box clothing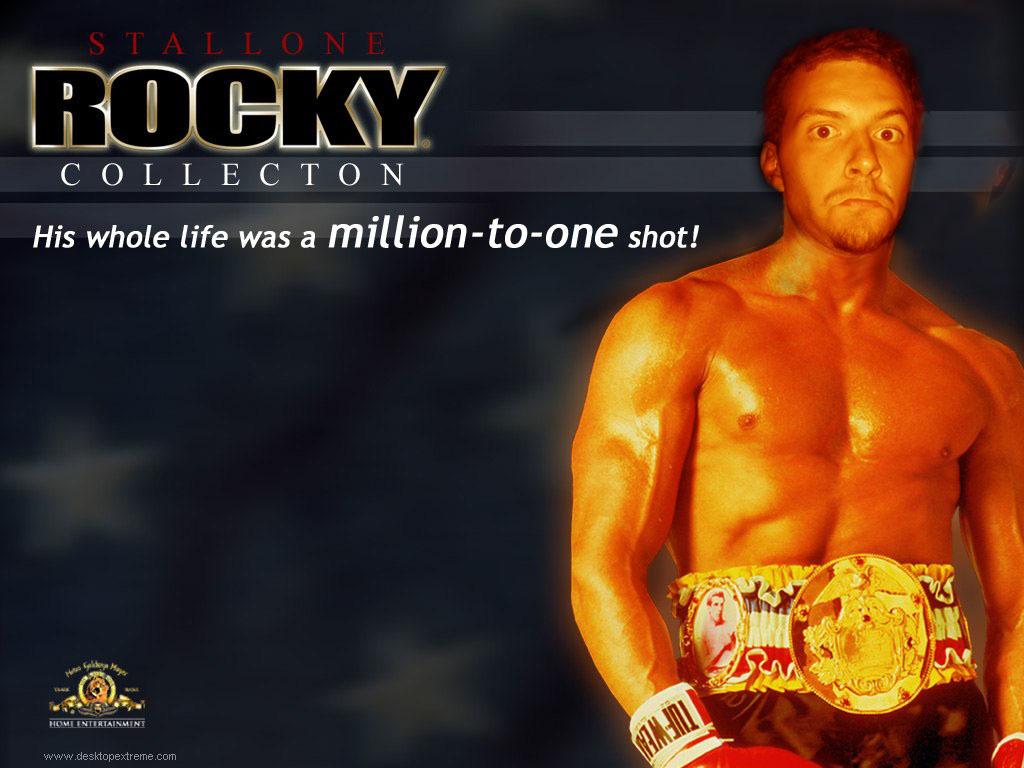
701,688,996,767
